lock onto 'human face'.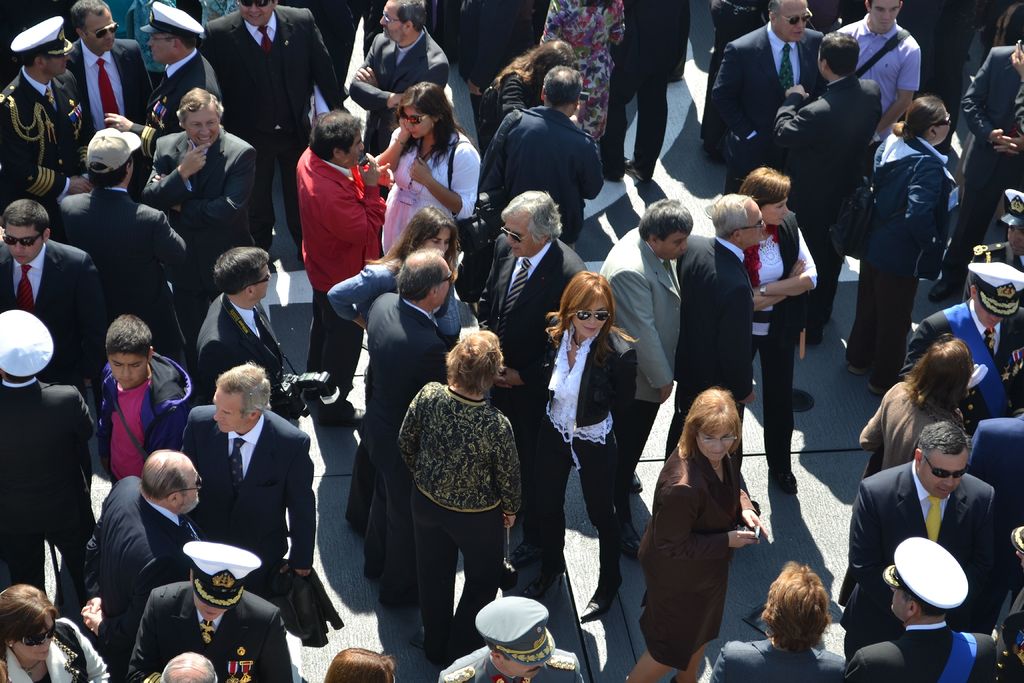
Locked: <box>47,54,68,76</box>.
